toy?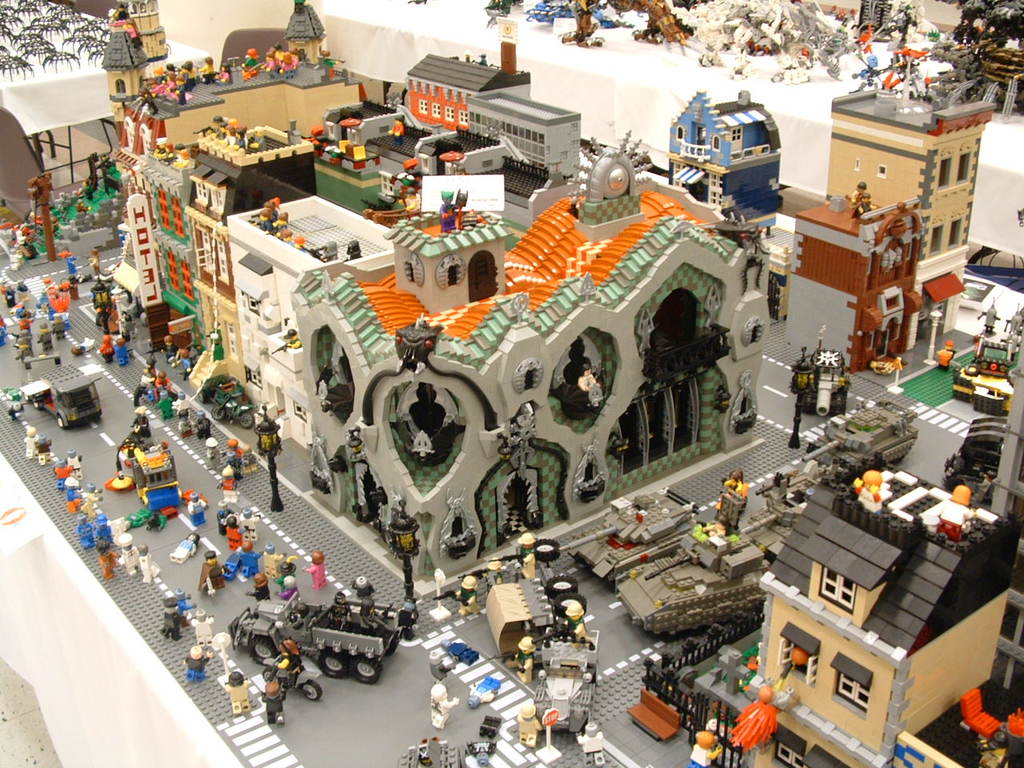
426,687,456,731
